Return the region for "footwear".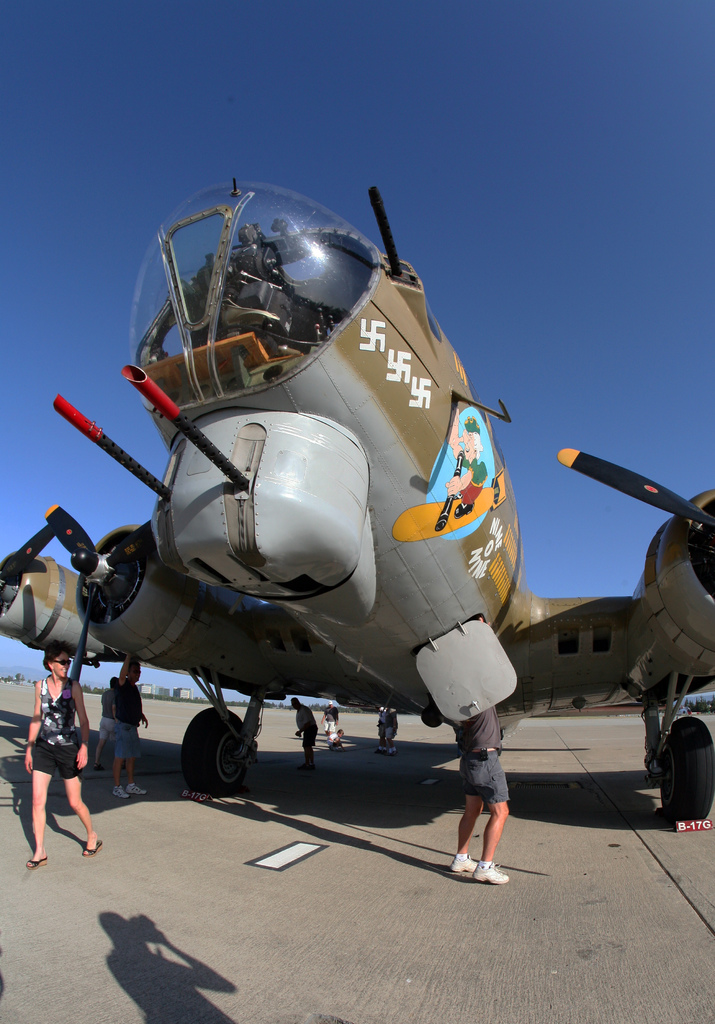
(x1=304, y1=764, x2=313, y2=771).
